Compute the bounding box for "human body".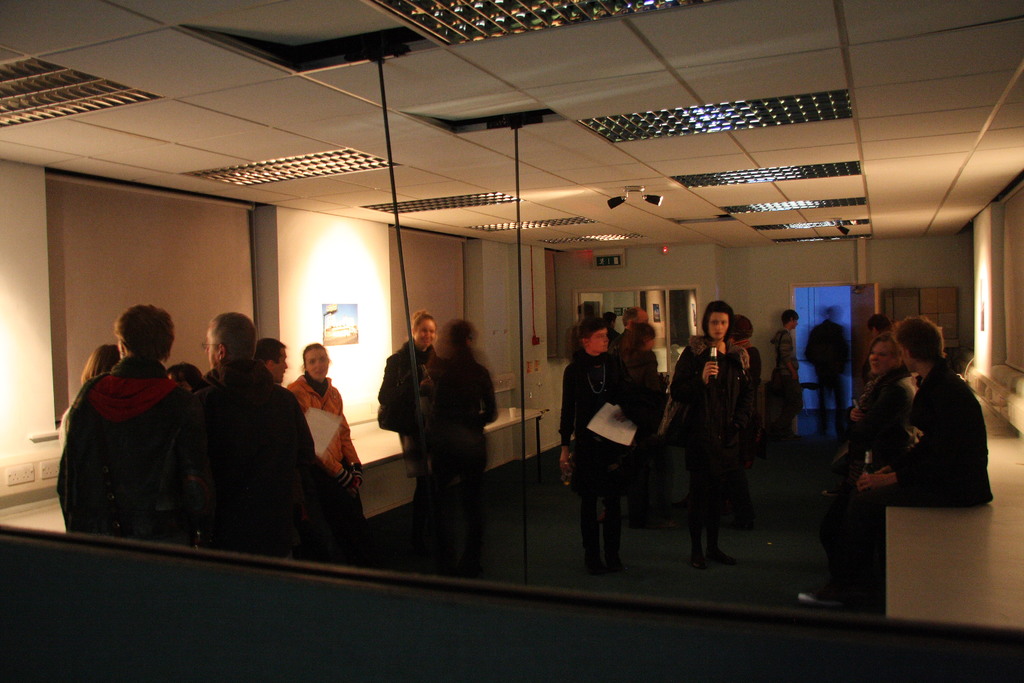
376/309/441/491.
